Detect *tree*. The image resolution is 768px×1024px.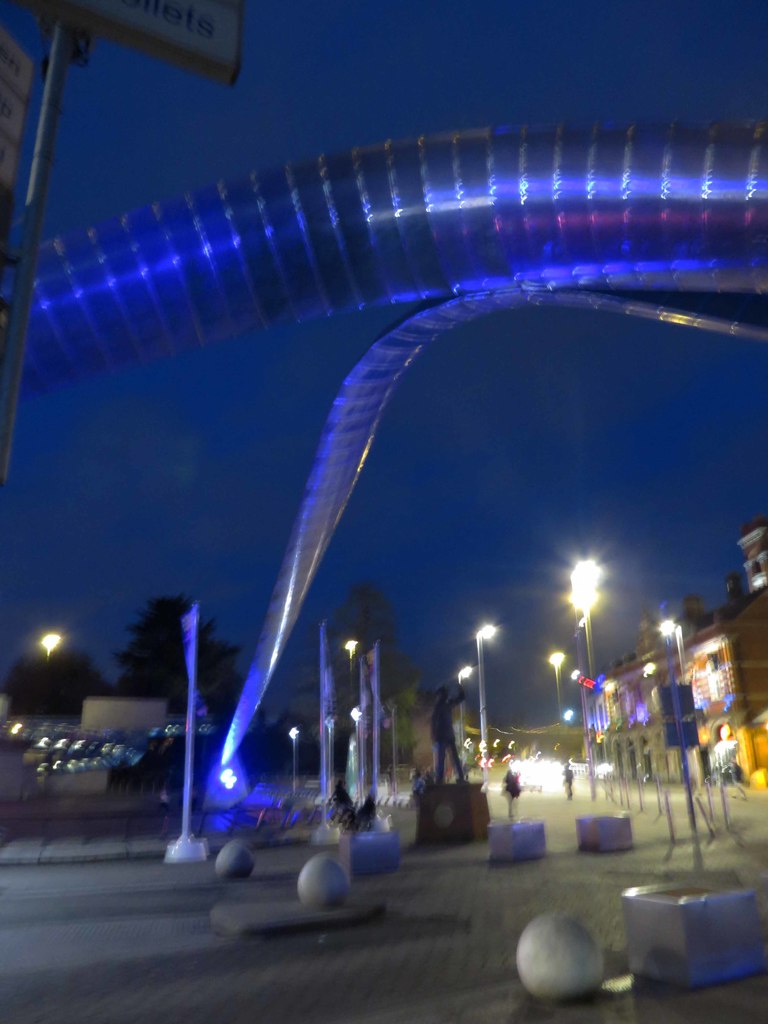
298:589:436:767.
